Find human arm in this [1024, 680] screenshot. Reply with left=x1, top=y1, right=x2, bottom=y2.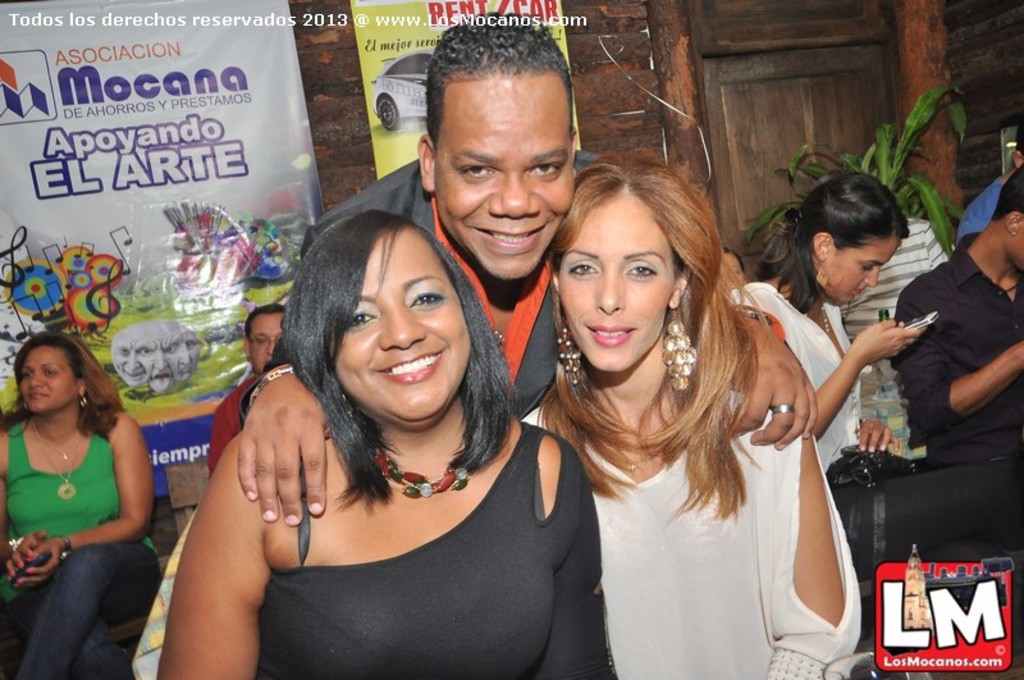
left=800, top=304, right=943, bottom=457.
